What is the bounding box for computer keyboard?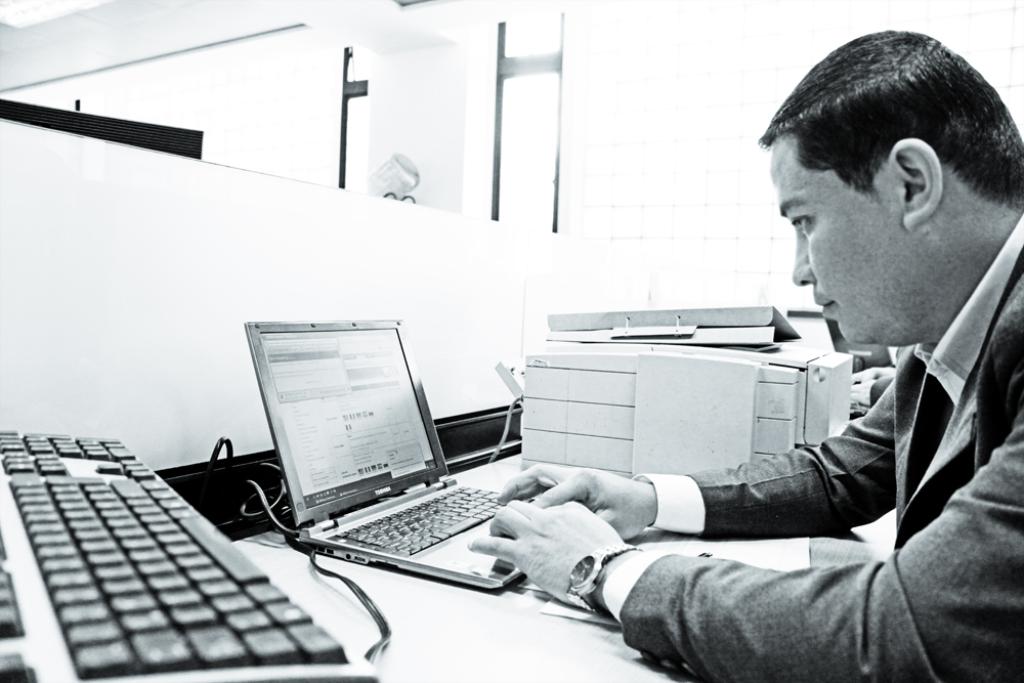
select_region(332, 484, 501, 559).
